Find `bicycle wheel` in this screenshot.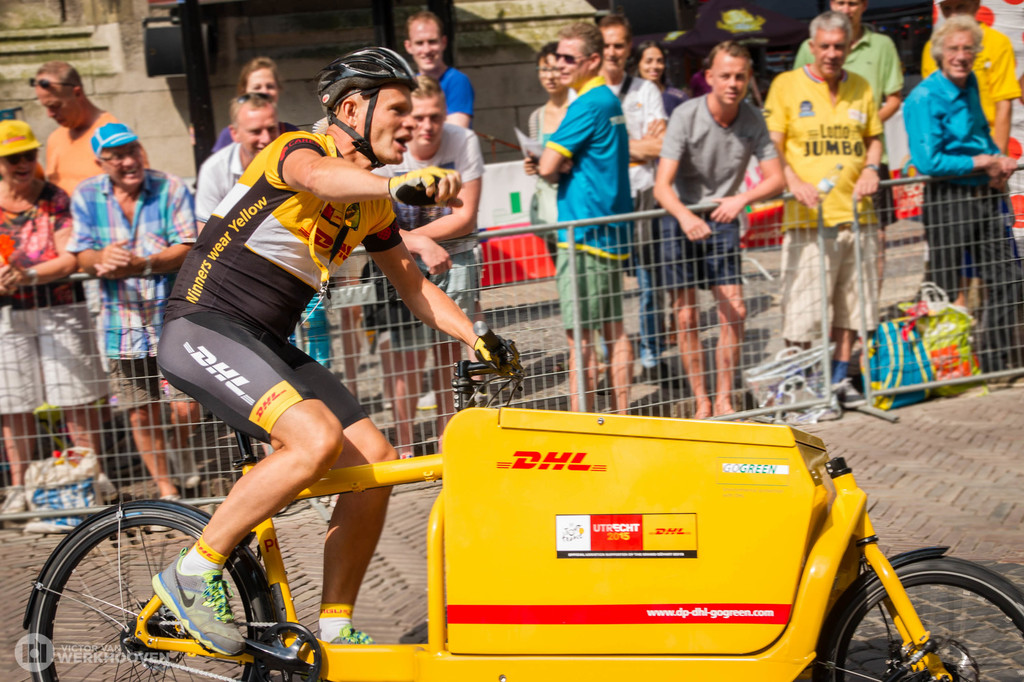
The bounding box for `bicycle wheel` is bbox=(820, 553, 1023, 681).
